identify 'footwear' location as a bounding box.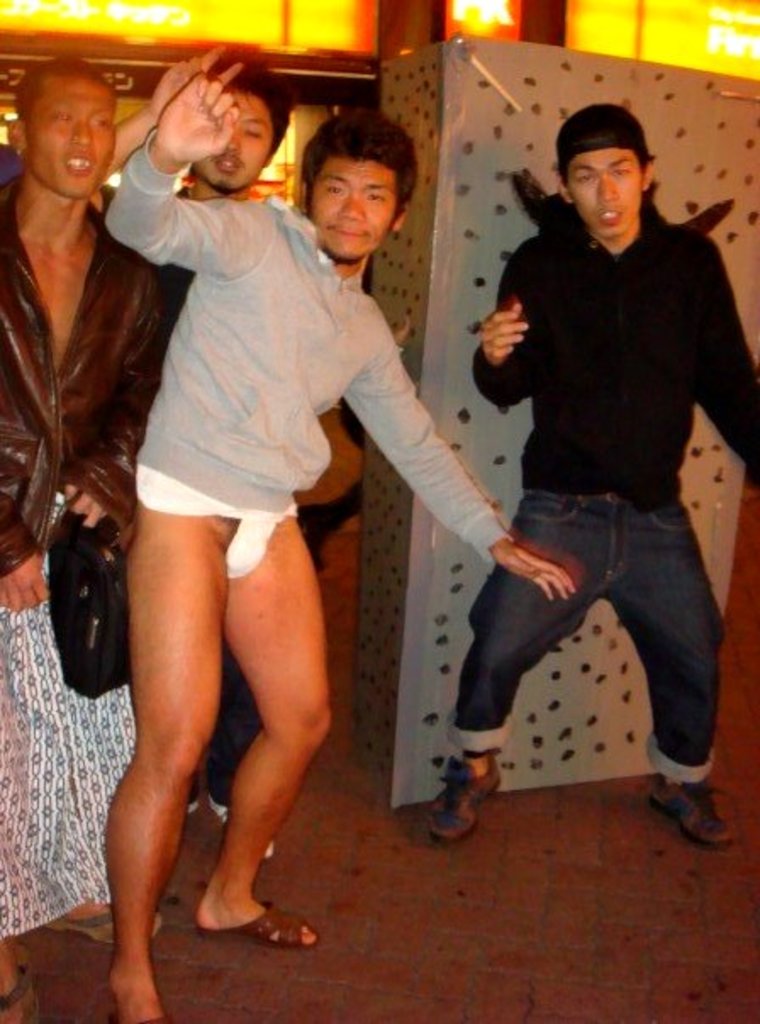
bbox=[0, 970, 44, 1022].
